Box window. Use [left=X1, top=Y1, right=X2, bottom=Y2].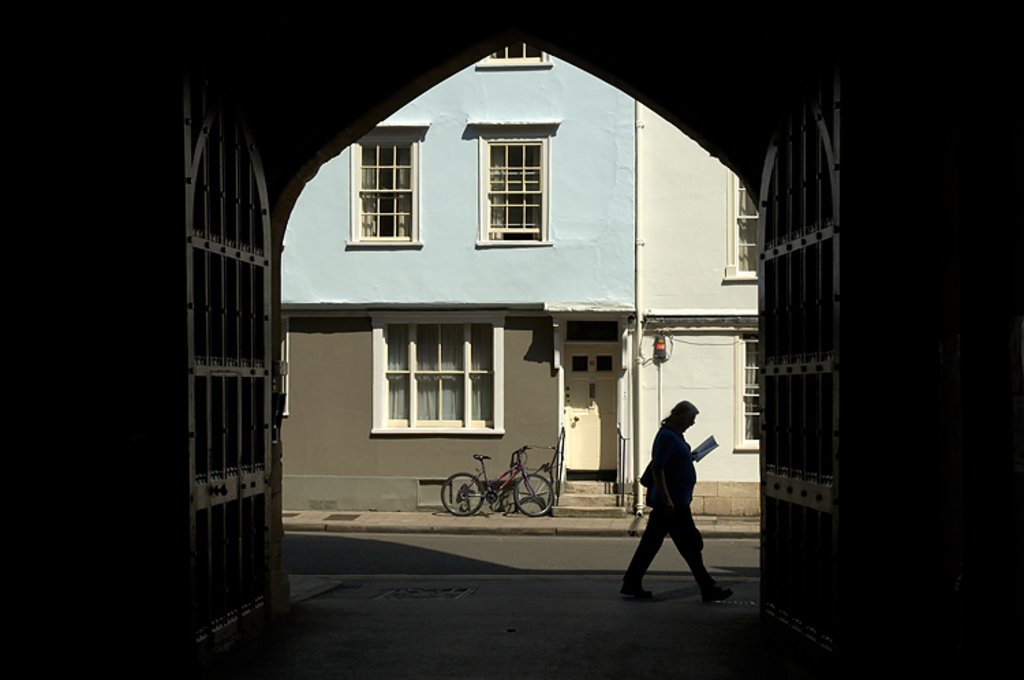
[left=736, top=345, right=758, bottom=447].
